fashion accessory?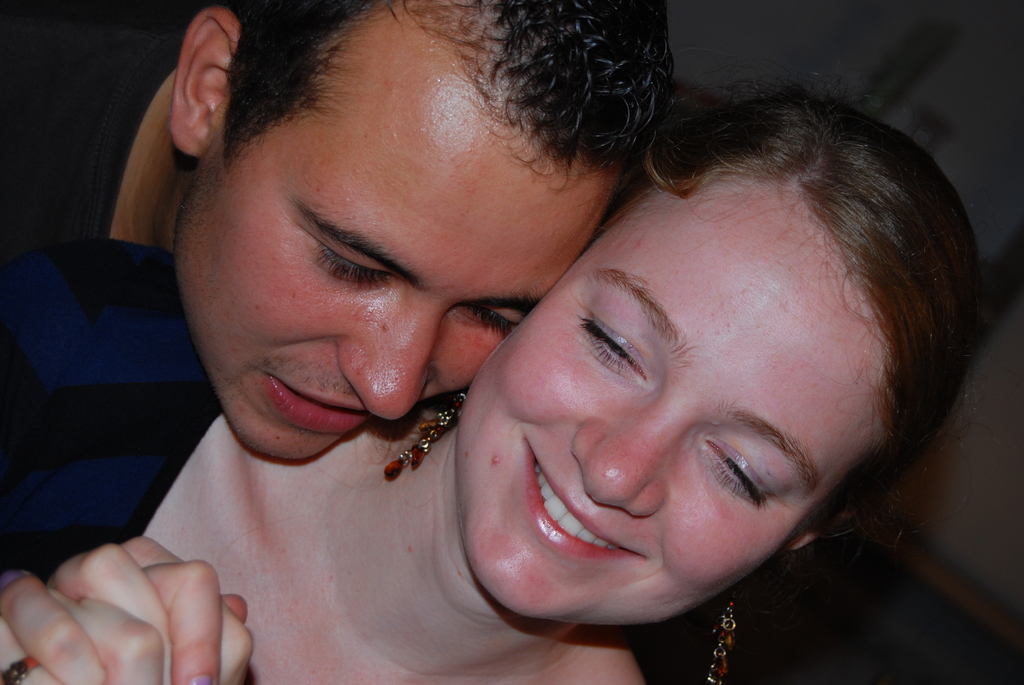
(694, 589, 742, 684)
